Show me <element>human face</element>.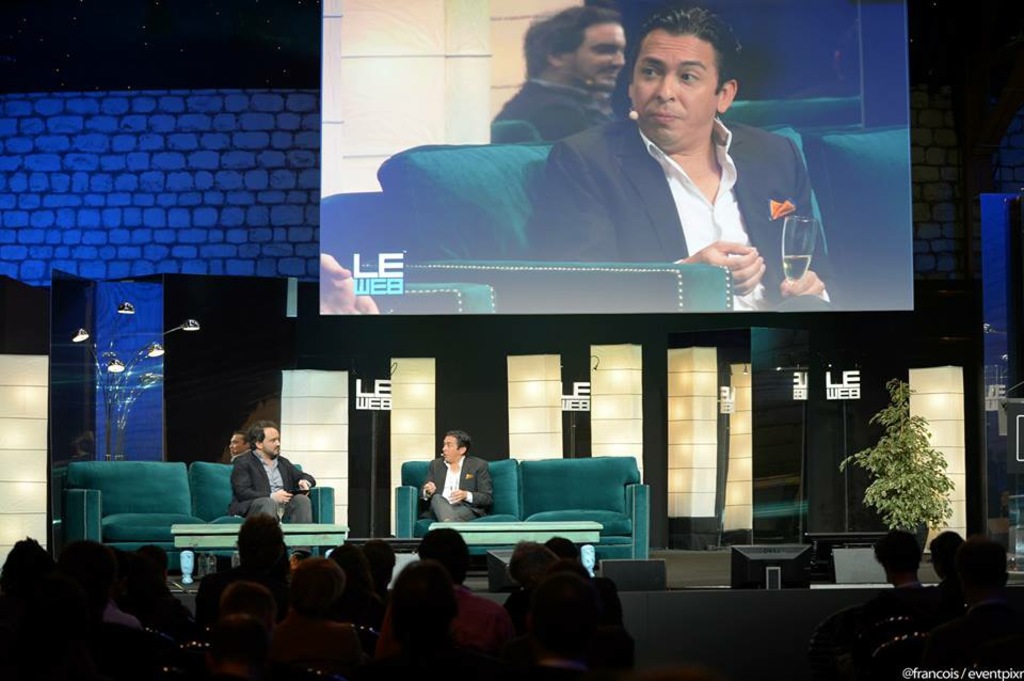
<element>human face</element> is here: {"left": 228, "top": 435, "right": 245, "bottom": 457}.
